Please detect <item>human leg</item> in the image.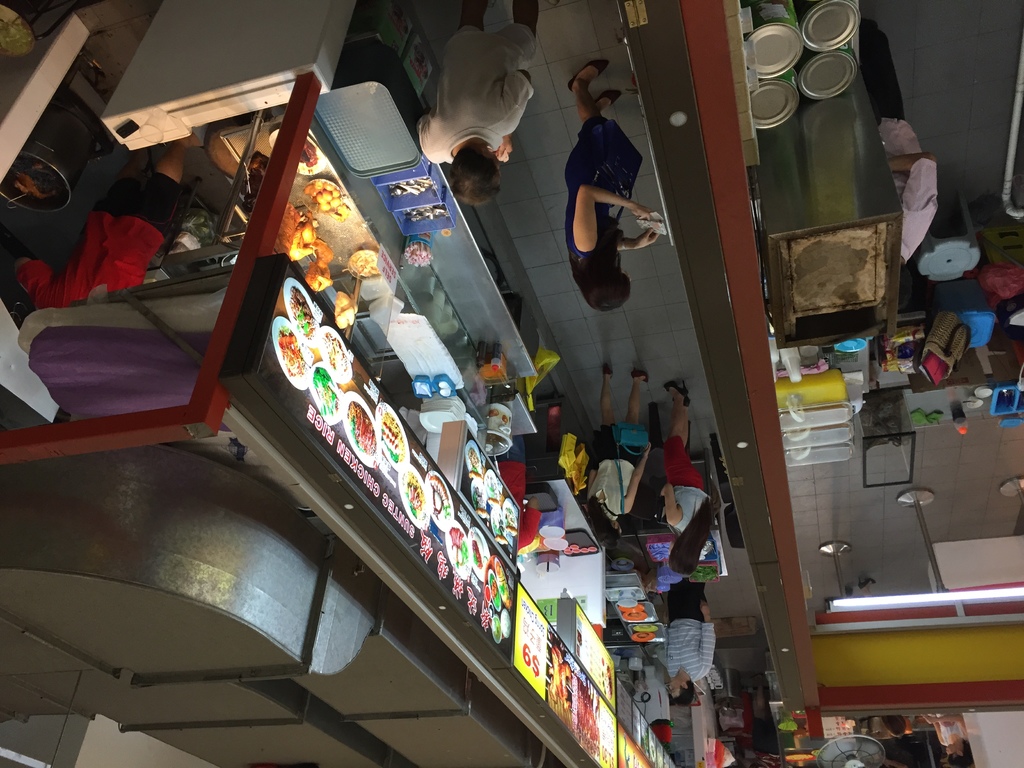
x1=598 y1=91 x2=621 y2=144.
